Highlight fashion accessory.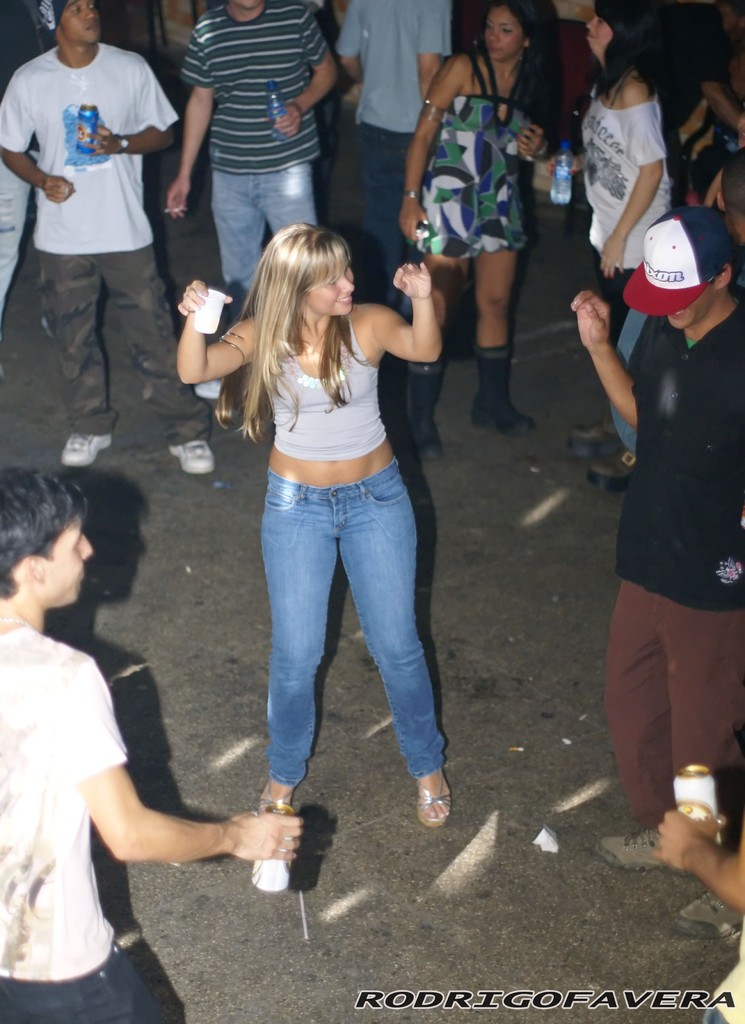
Highlighted region: region(197, 376, 223, 399).
